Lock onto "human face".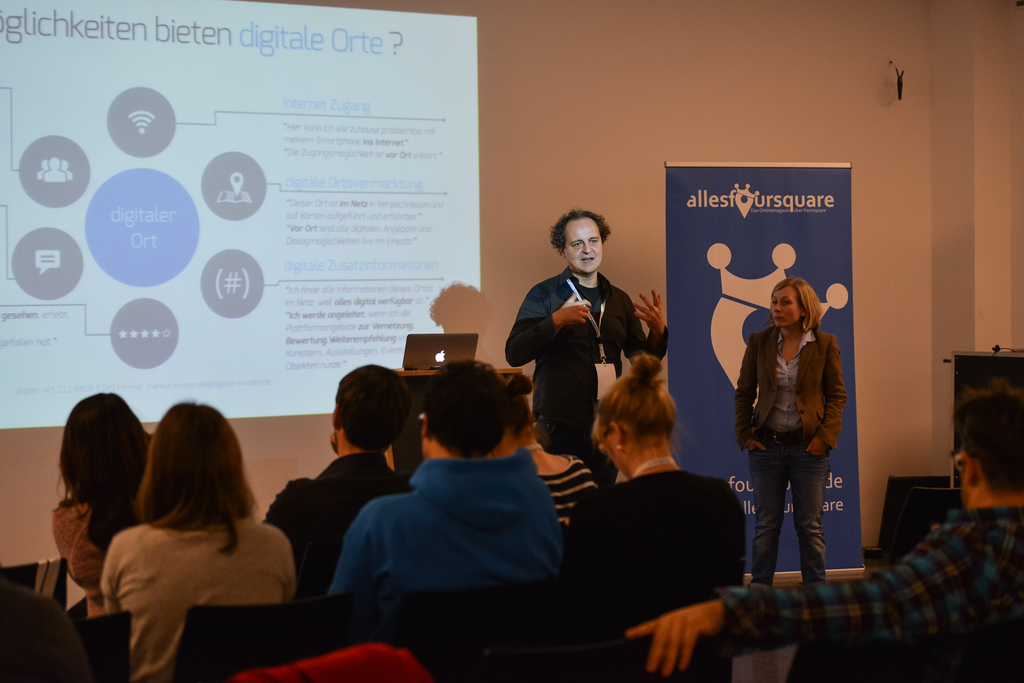
Locked: left=772, top=286, right=799, bottom=327.
